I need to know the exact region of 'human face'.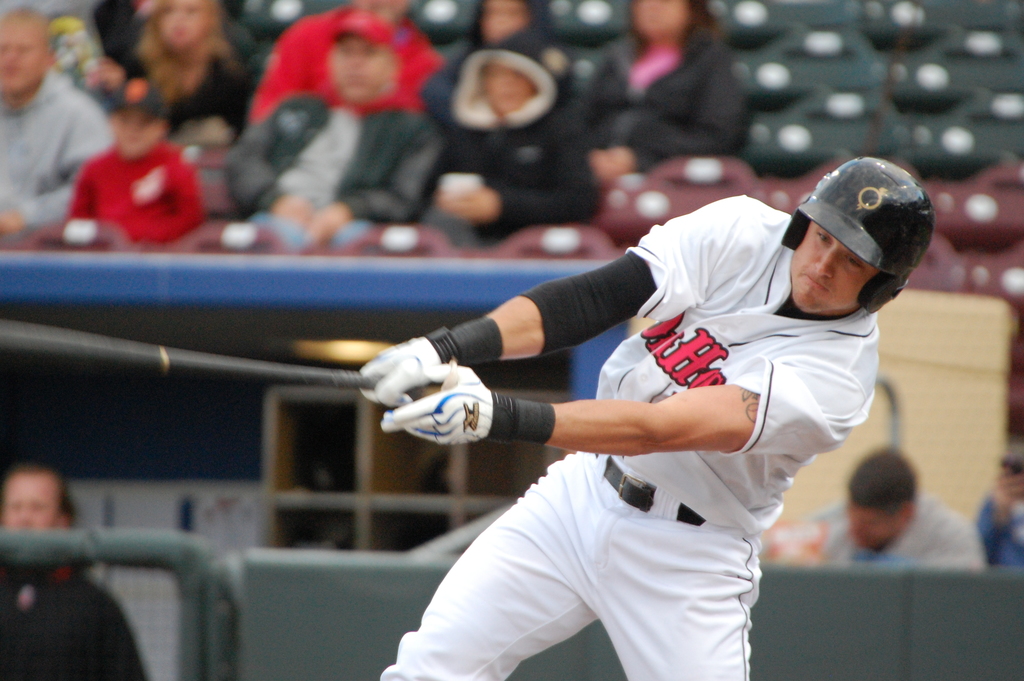
Region: <box>0,14,40,100</box>.
